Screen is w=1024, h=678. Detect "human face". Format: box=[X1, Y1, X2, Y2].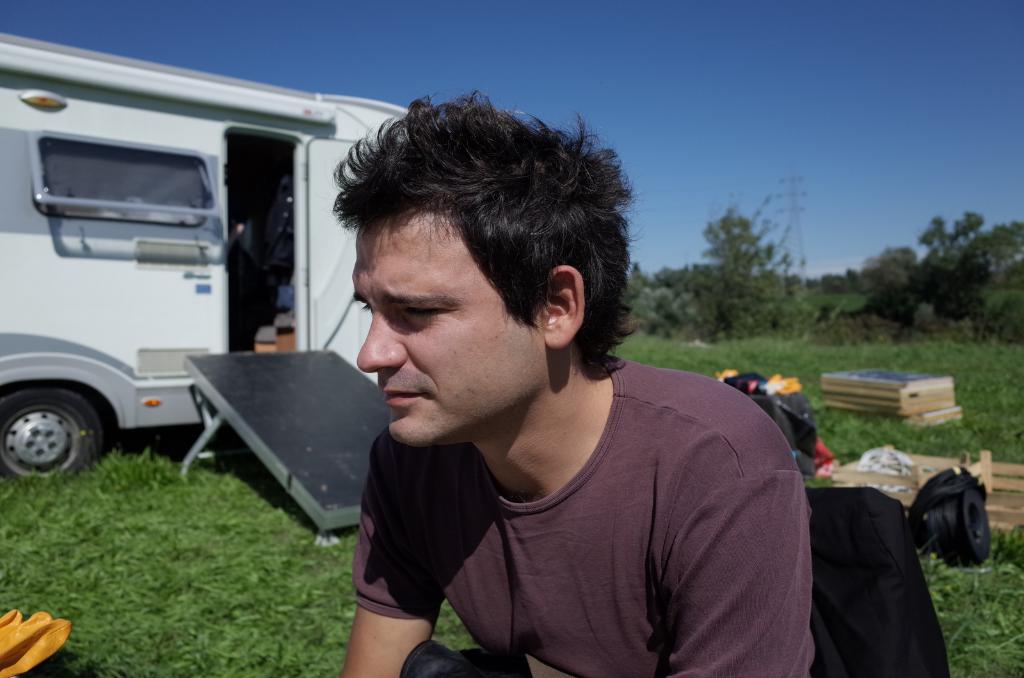
box=[351, 205, 547, 446].
